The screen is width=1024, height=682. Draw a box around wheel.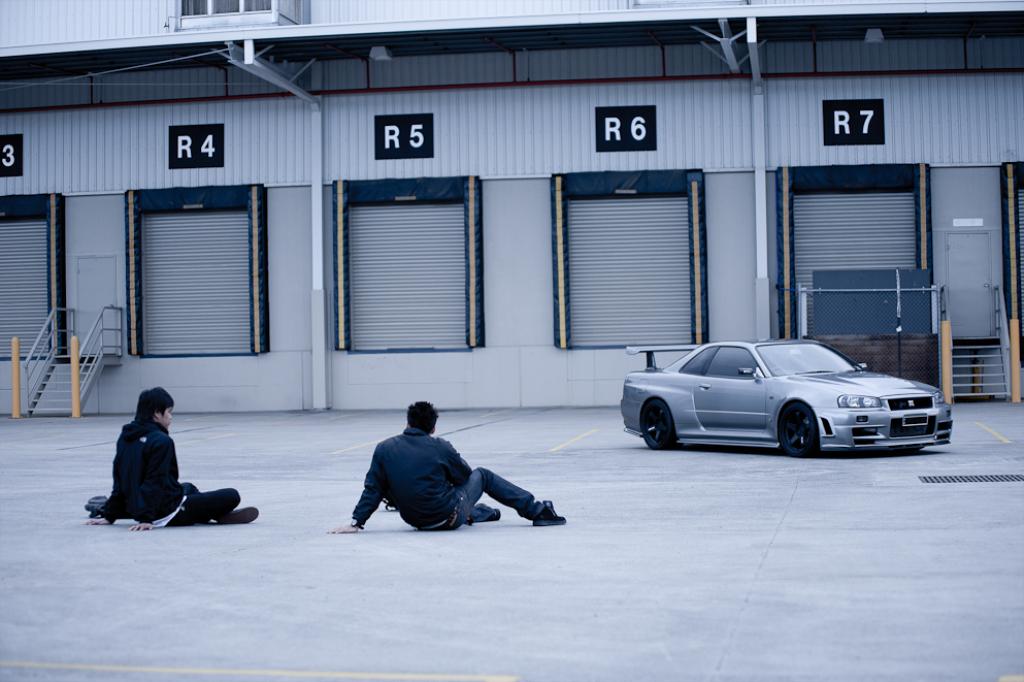
x1=780, y1=401, x2=821, y2=456.
